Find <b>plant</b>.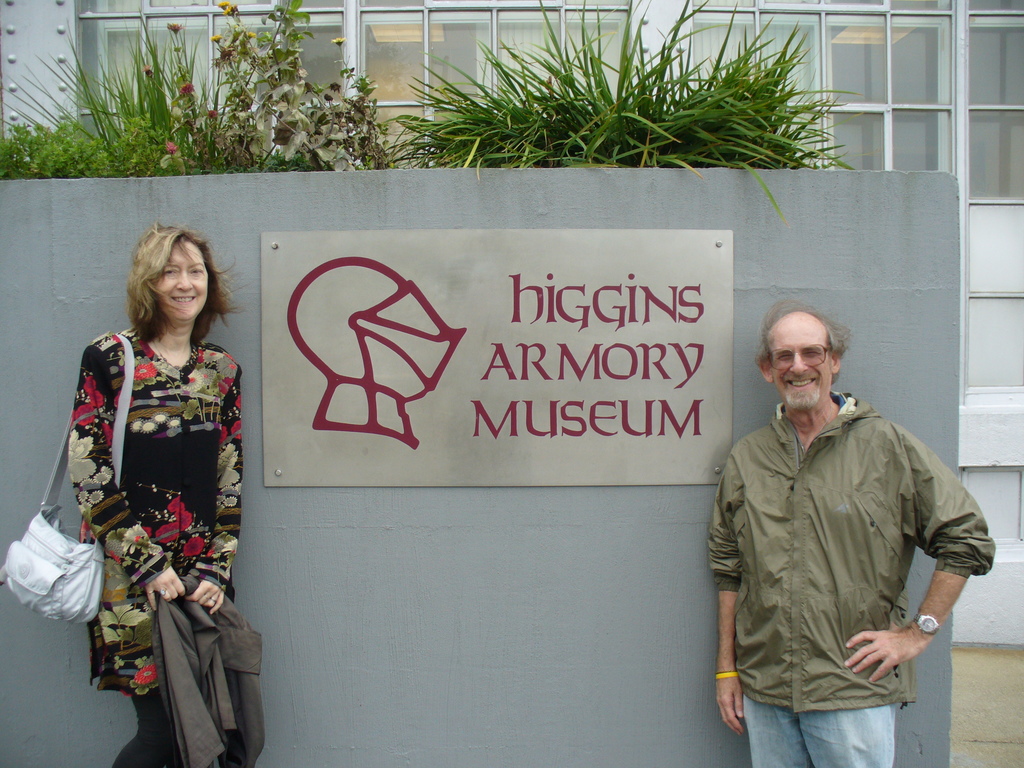
(left=161, top=9, right=236, bottom=177).
